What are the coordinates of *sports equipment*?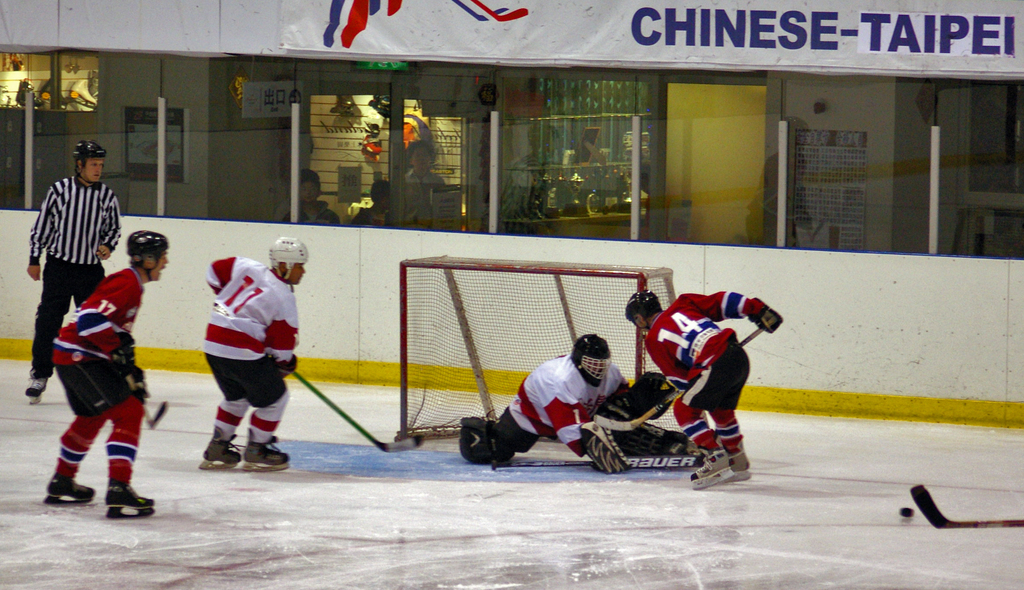
detection(24, 376, 47, 405).
